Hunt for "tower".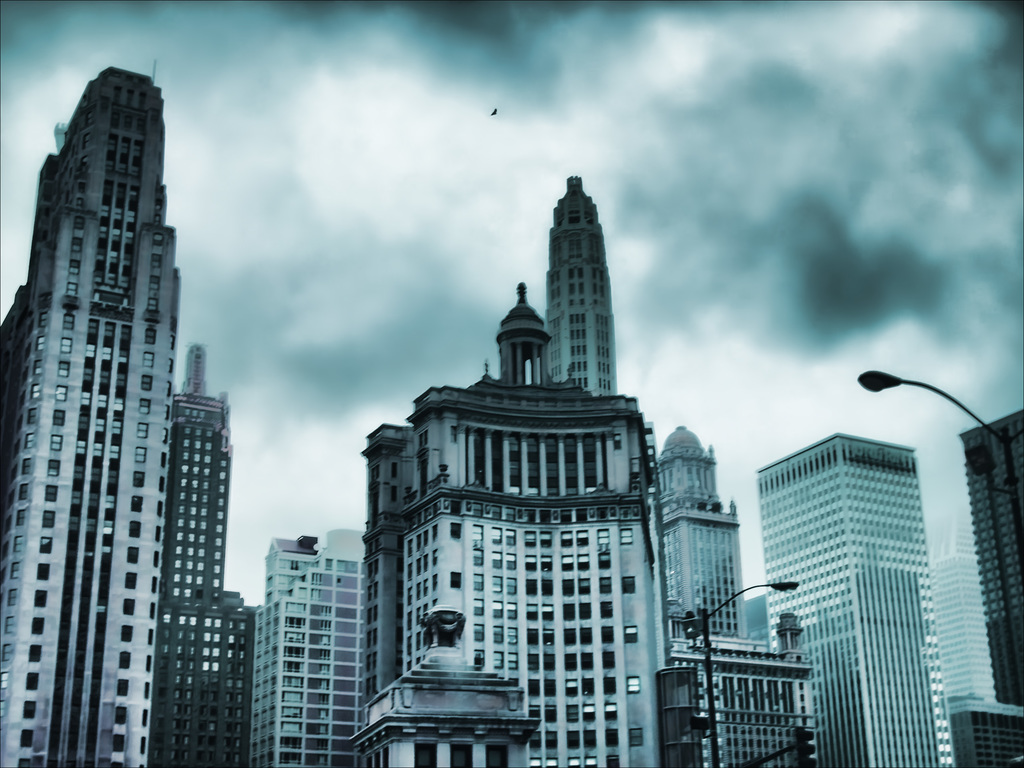
Hunted down at locate(753, 436, 956, 767).
